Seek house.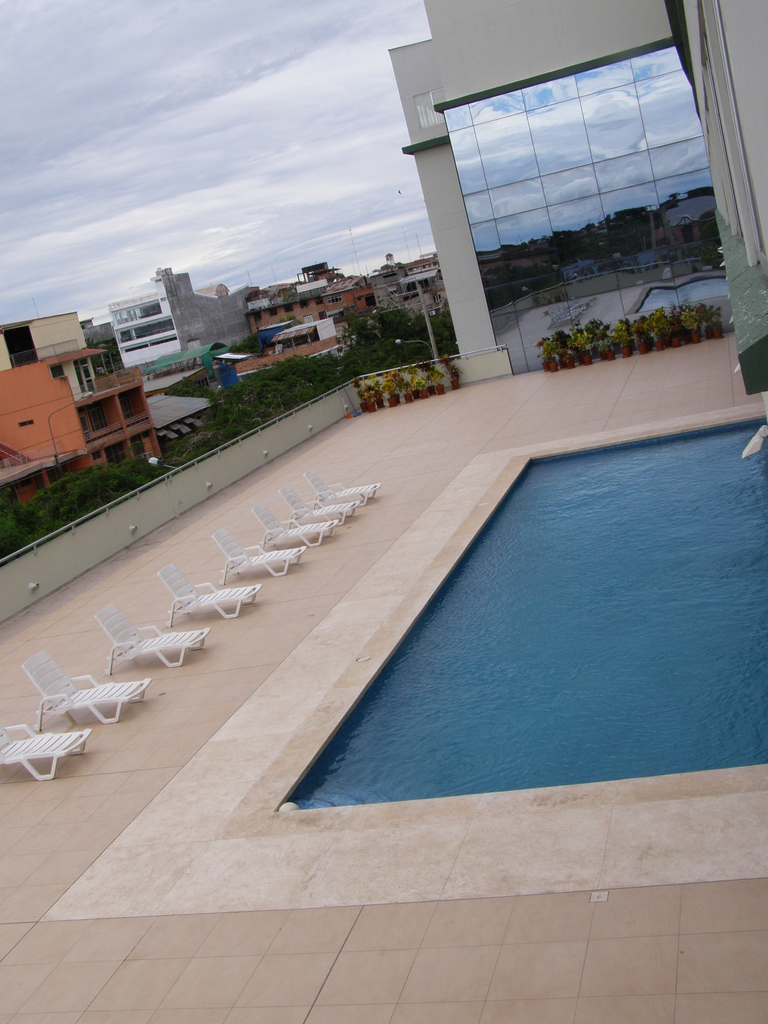
Rect(0, 337, 166, 515).
